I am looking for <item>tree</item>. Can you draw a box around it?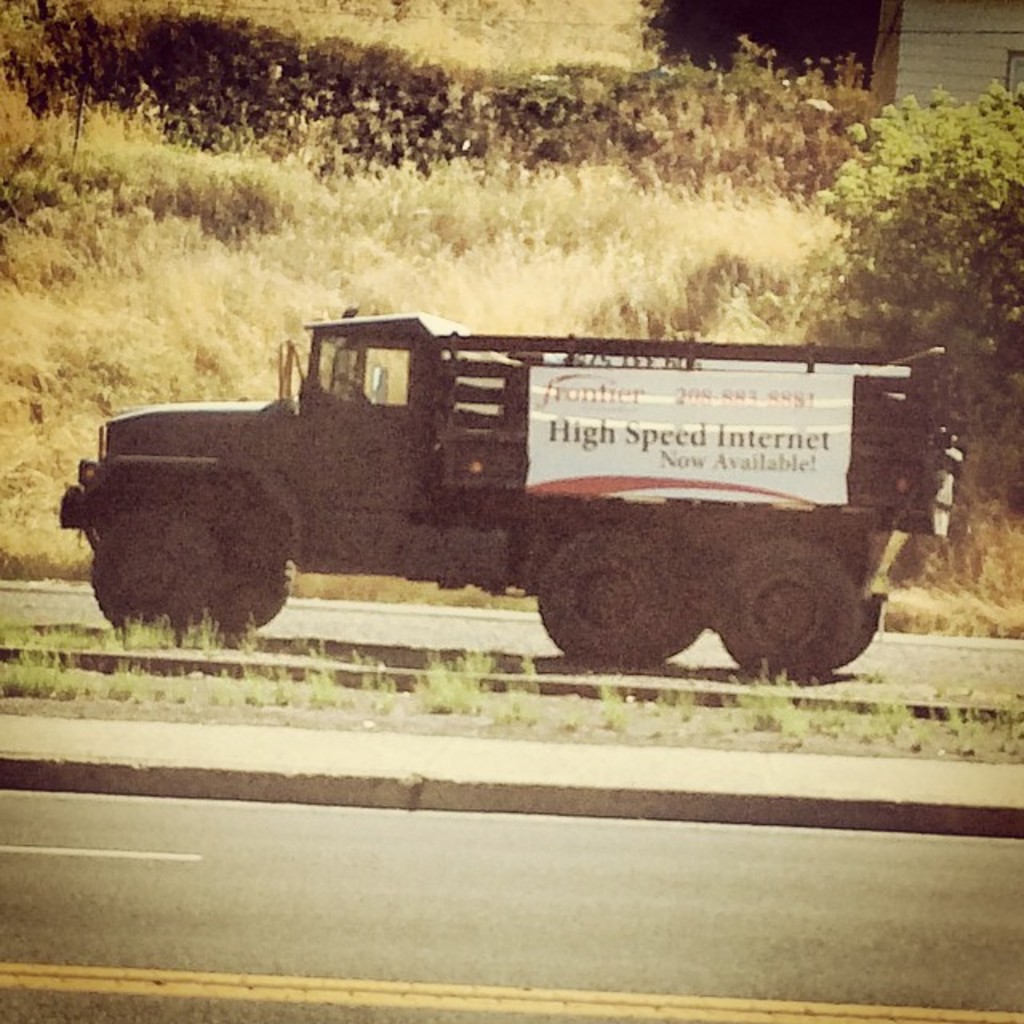
Sure, the bounding box is (0, 0, 144, 162).
